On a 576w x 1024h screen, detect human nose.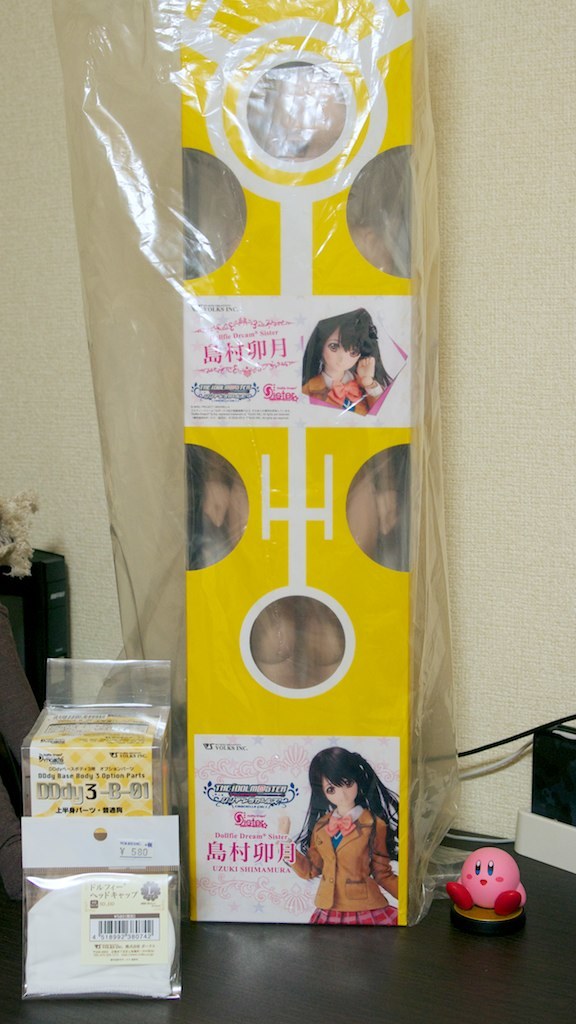
Rect(336, 790, 343, 797).
